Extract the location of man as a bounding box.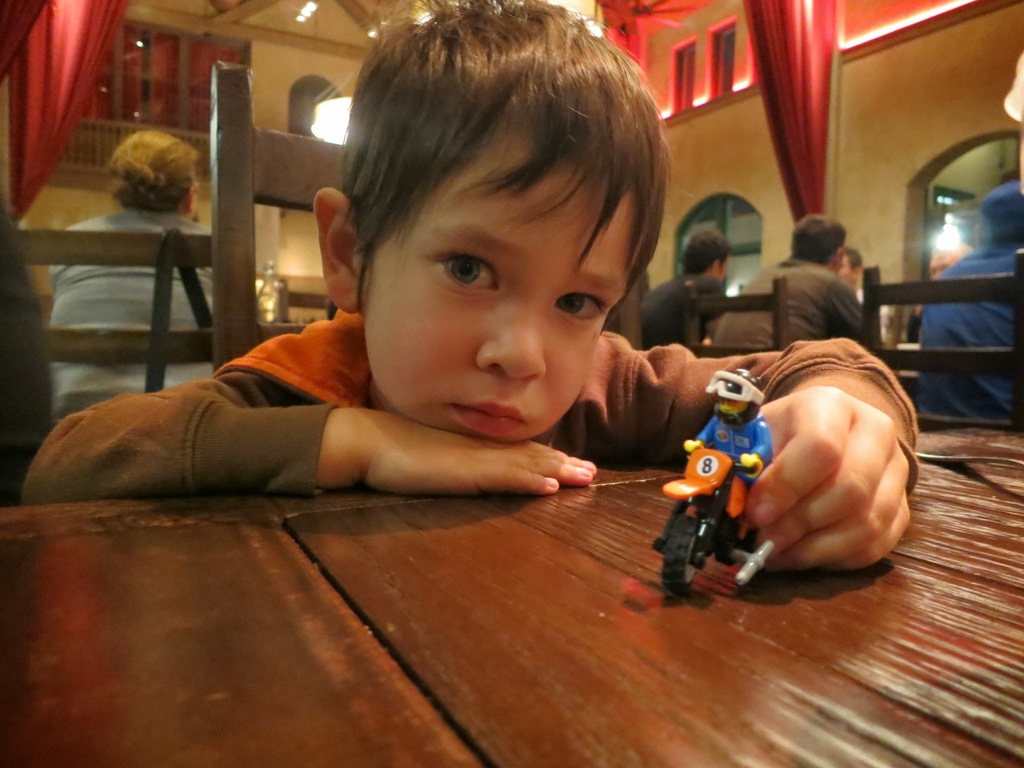
(924,246,975,283).
